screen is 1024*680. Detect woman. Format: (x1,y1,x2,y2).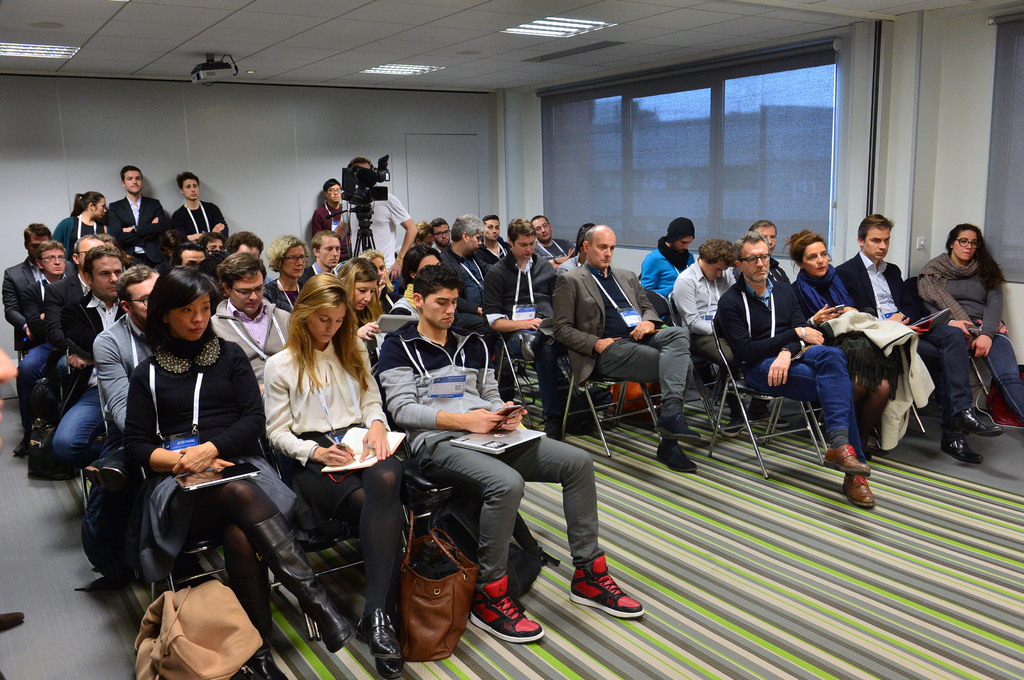
(267,237,321,306).
